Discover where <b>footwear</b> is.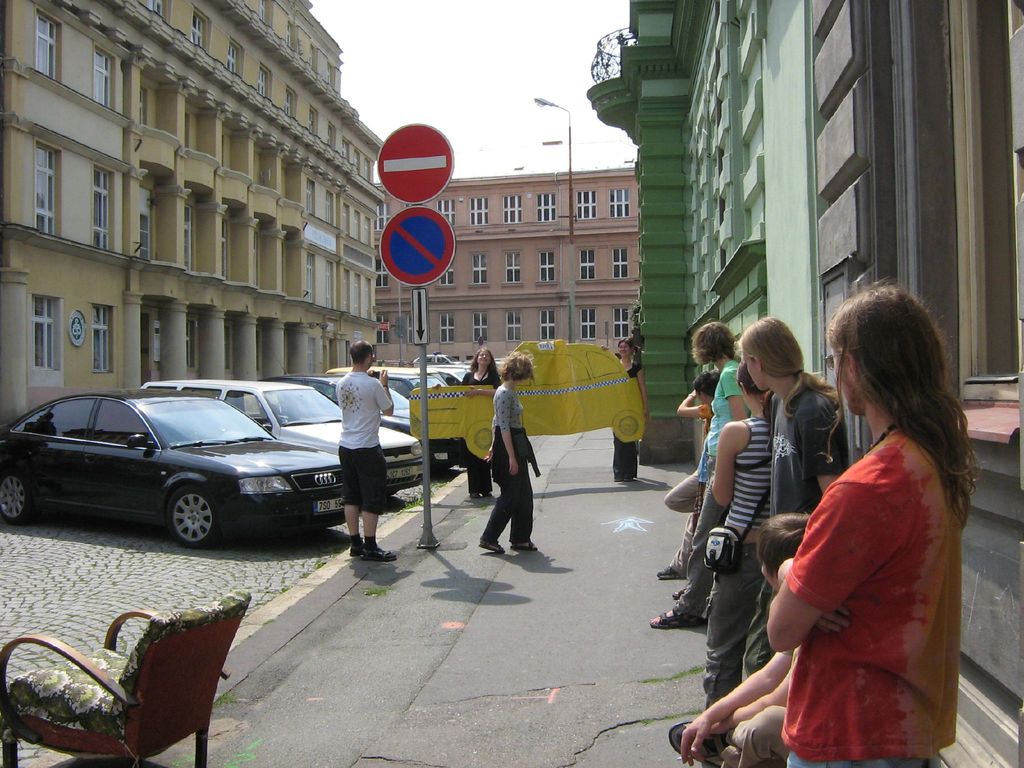
Discovered at [left=362, top=532, right=401, bottom=563].
